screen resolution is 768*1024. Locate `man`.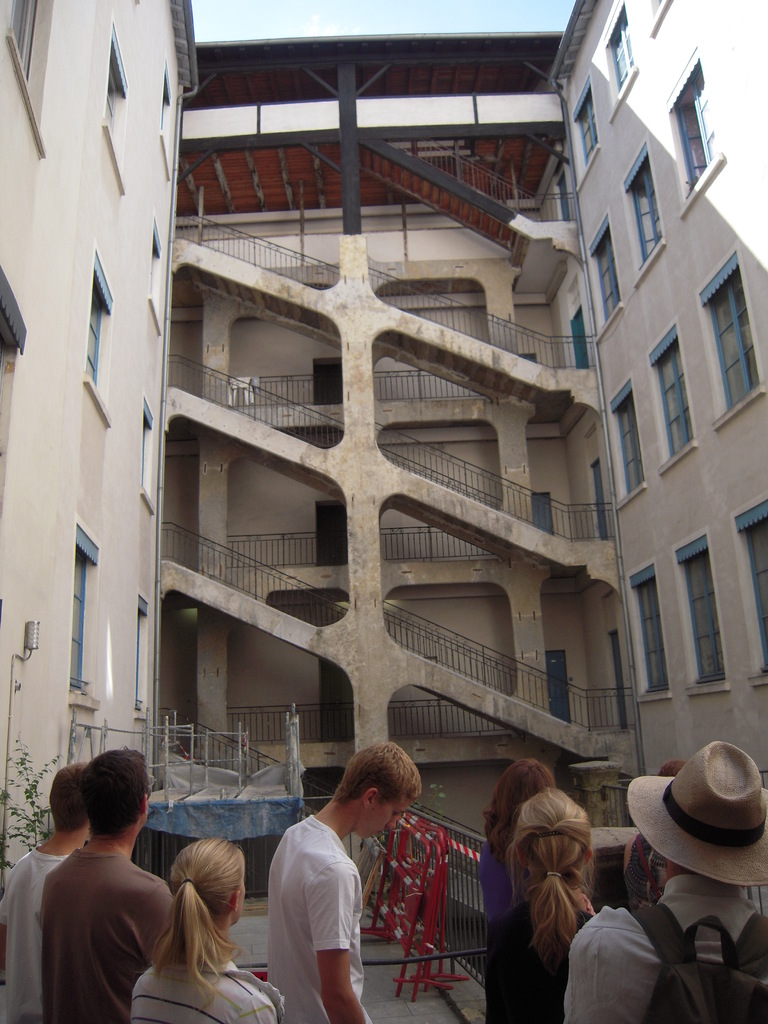
[x1=40, y1=746, x2=173, y2=1021].
